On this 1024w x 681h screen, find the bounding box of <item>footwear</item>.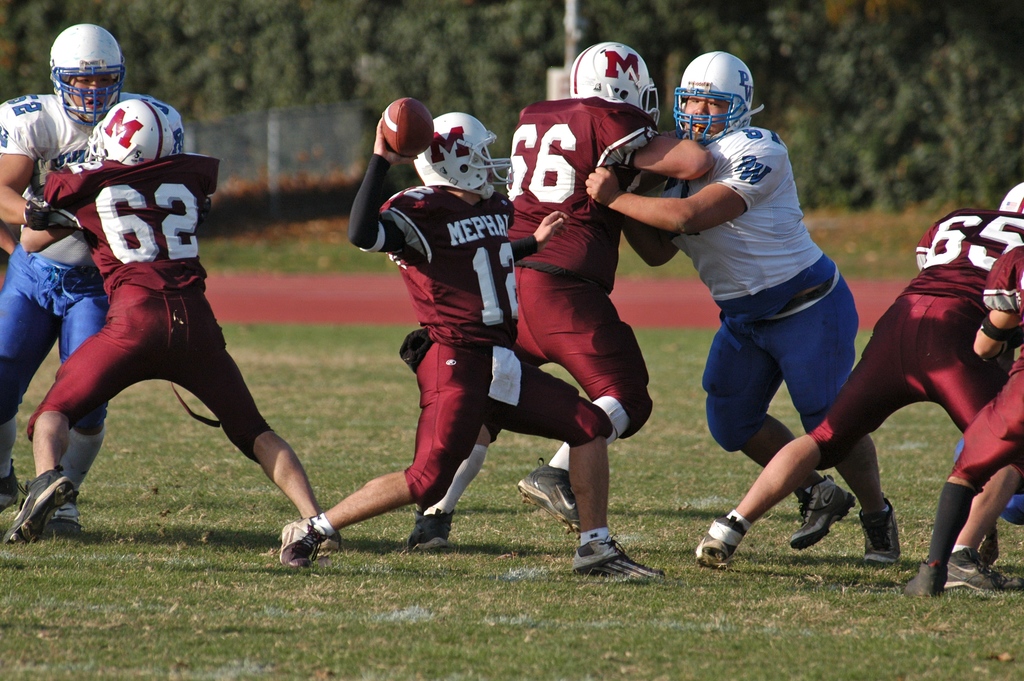
Bounding box: l=572, t=533, r=666, b=582.
